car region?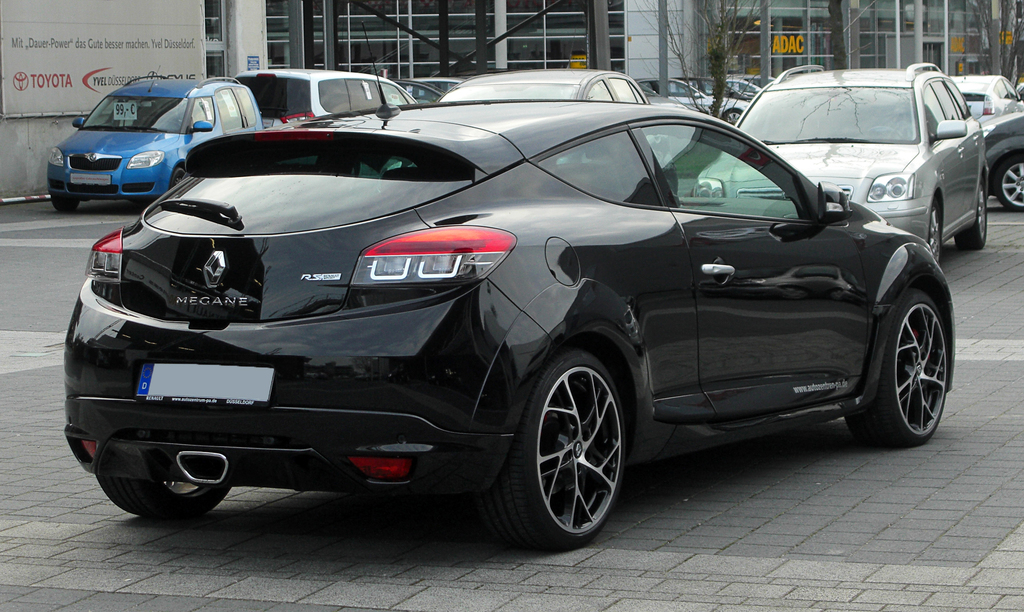
x1=381, y1=70, x2=675, y2=195
